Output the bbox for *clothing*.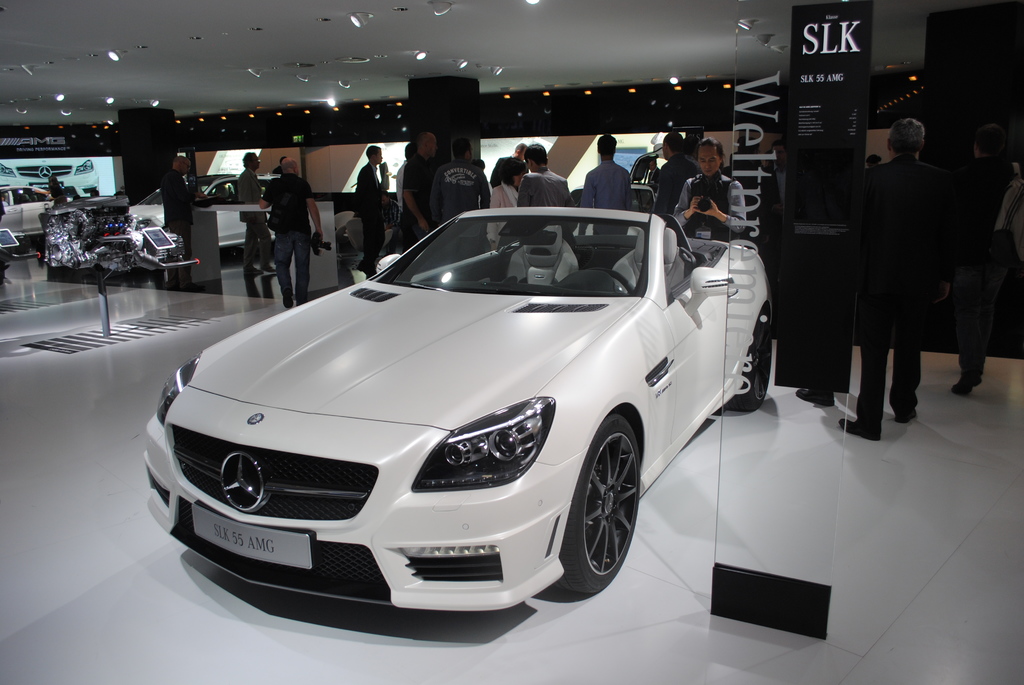
277/223/317/302.
